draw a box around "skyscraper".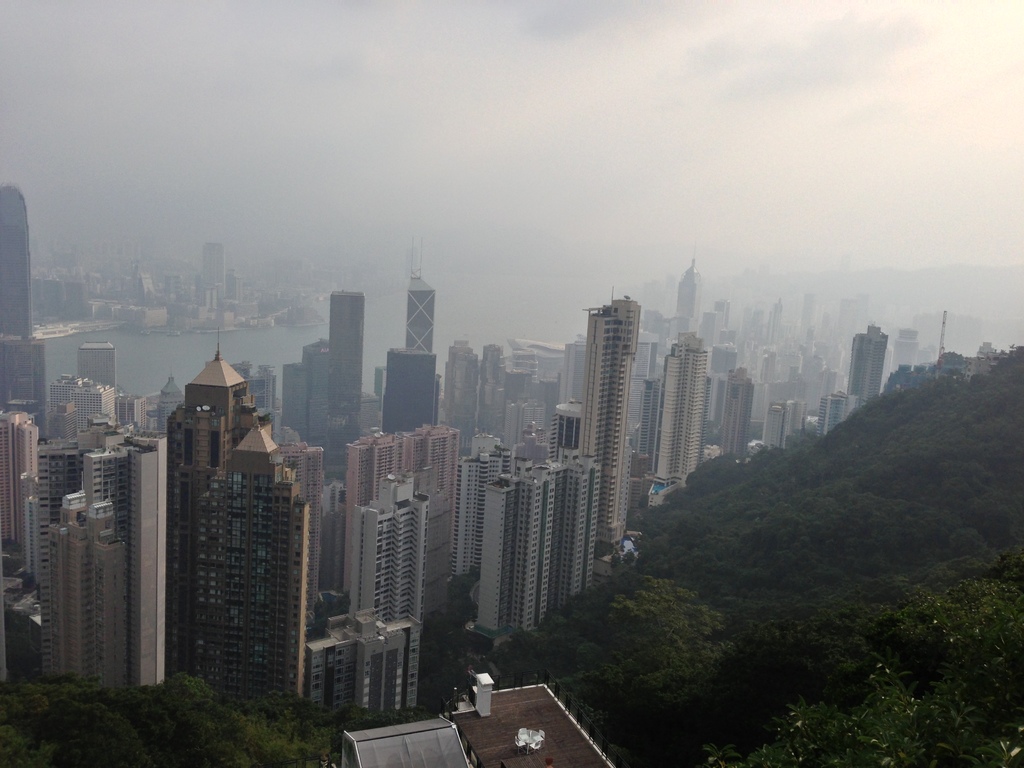
left=330, top=291, right=365, bottom=450.
